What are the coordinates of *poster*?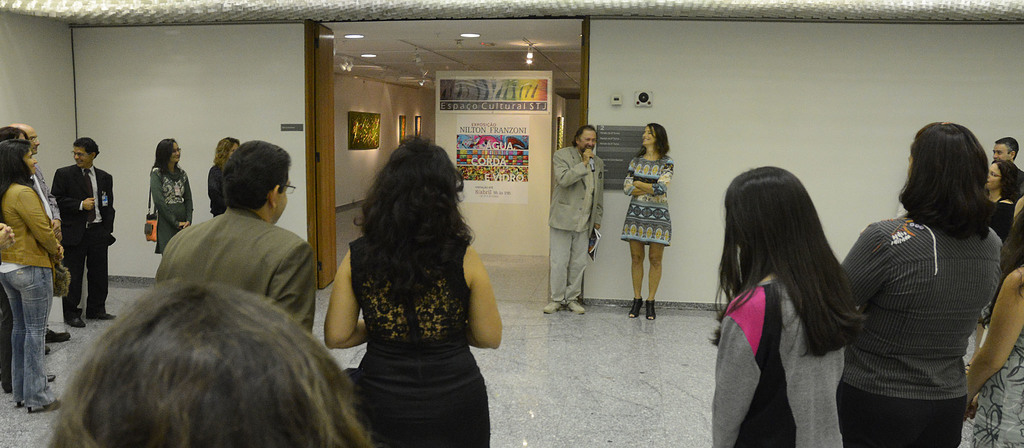
(x1=442, y1=76, x2=549, y2=113).
